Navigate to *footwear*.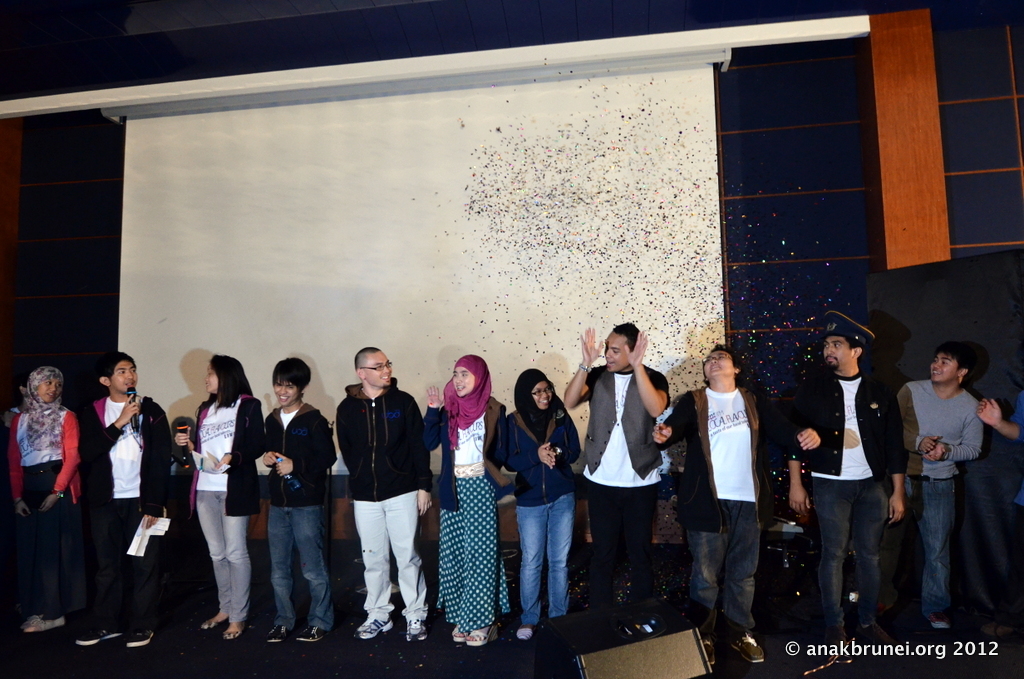
Navigation target: [298,627,324,645].
